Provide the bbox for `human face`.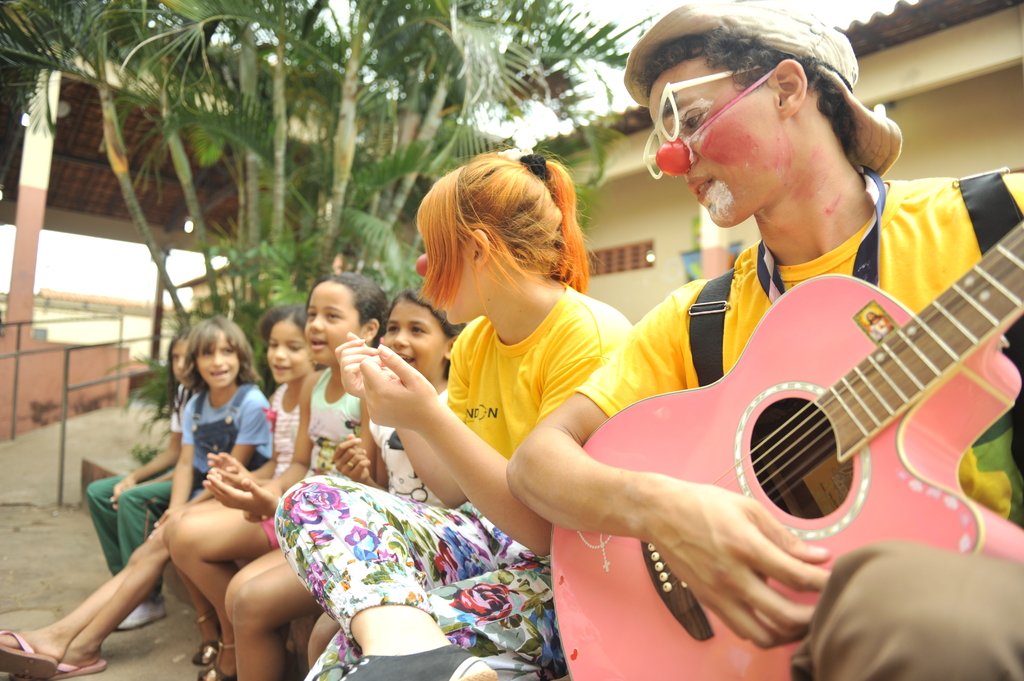
(303,280,364,367).
